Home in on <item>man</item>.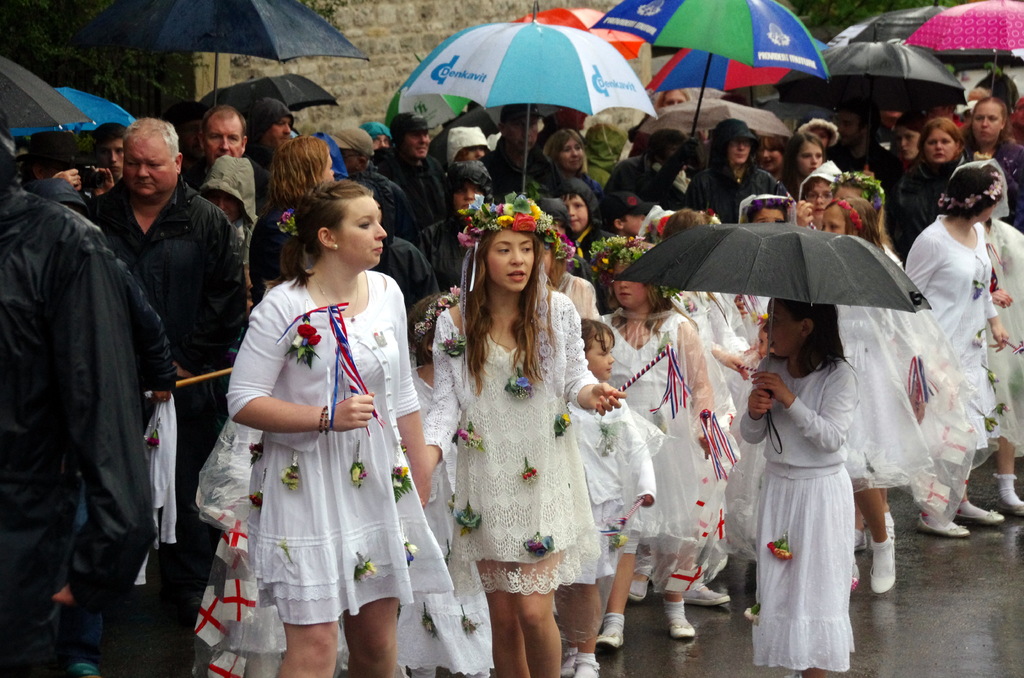
Homed in at (244,89,294,202).
